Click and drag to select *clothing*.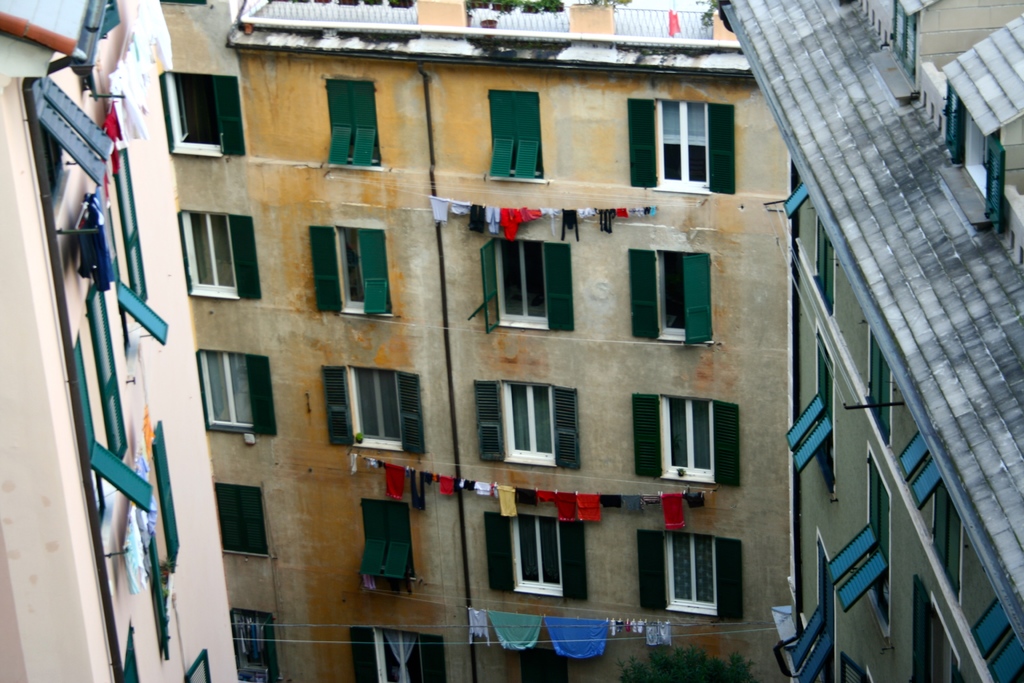
Selection: Rect(540, 613, 612, 663).
